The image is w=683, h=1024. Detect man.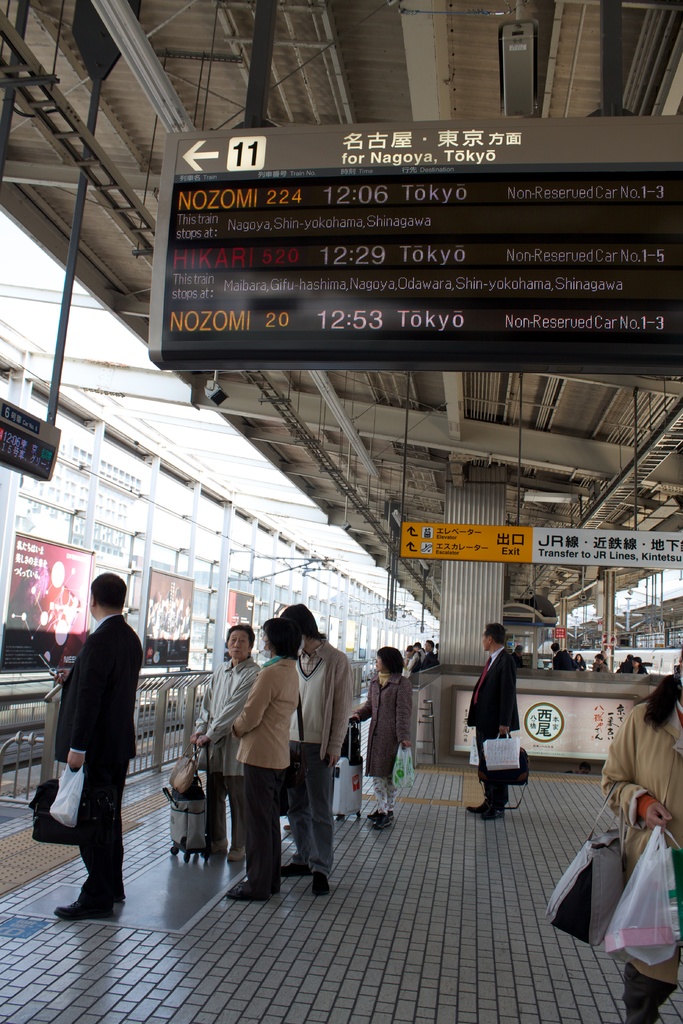
Detection: pyautogui.locateOnScreen(479, 621, 521, 820).
